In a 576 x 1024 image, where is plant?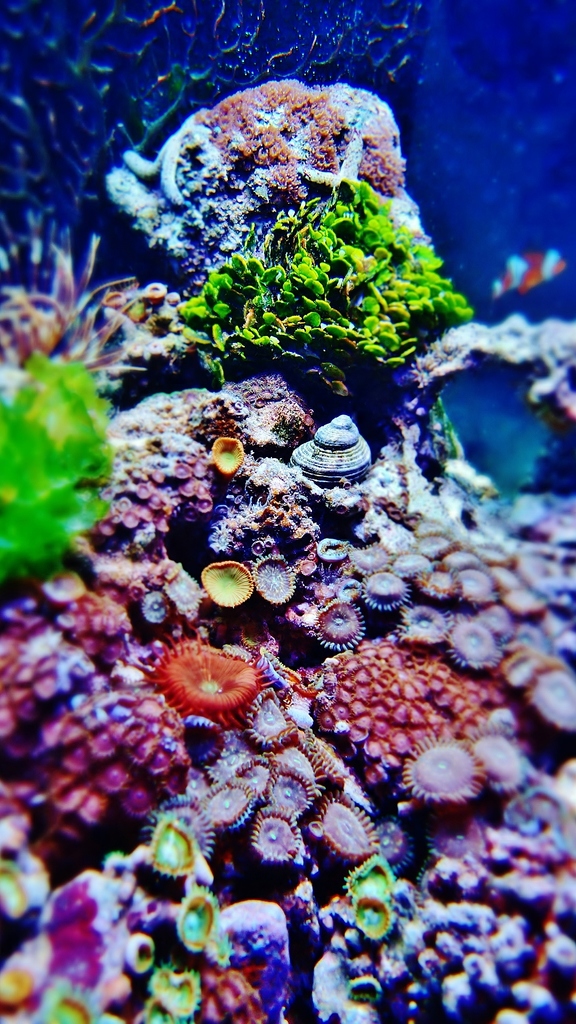
(left=164, top=175, right=484, bottom=371).
